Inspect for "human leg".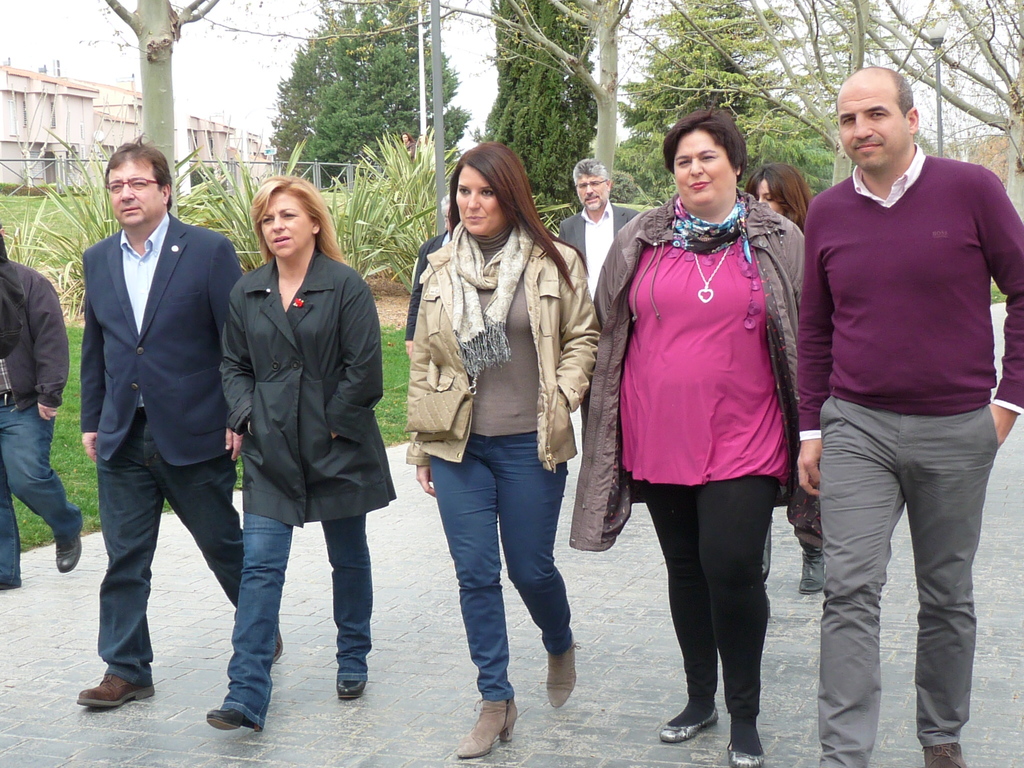
Inspection: bbox(424, 428, 515, 755).
